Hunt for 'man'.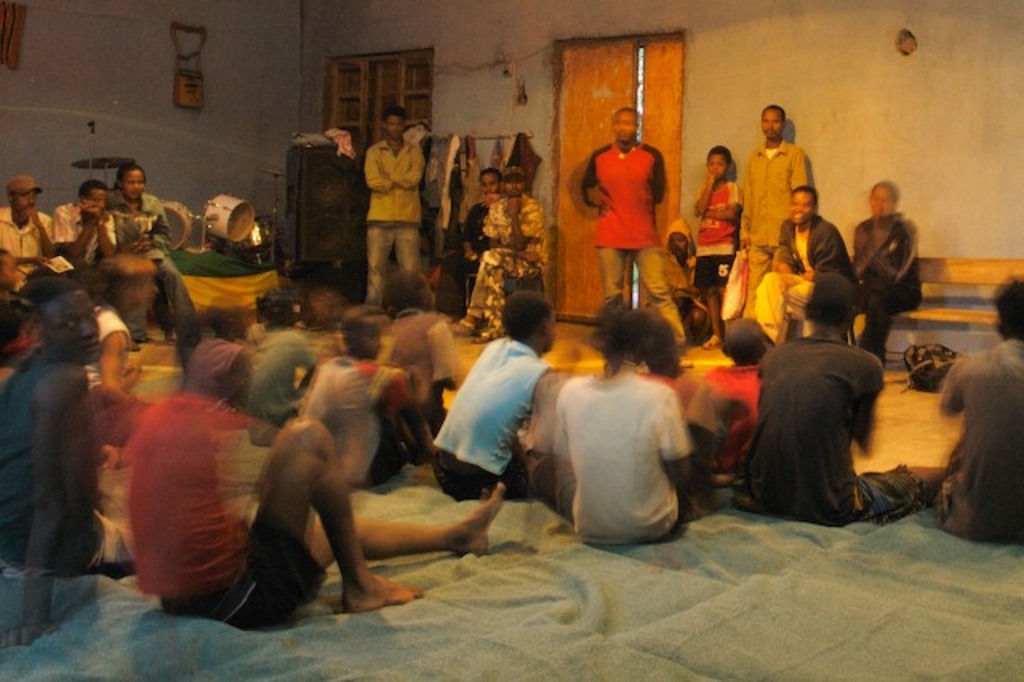
Hunted down at bbox=(440, 171, 517, 314).
